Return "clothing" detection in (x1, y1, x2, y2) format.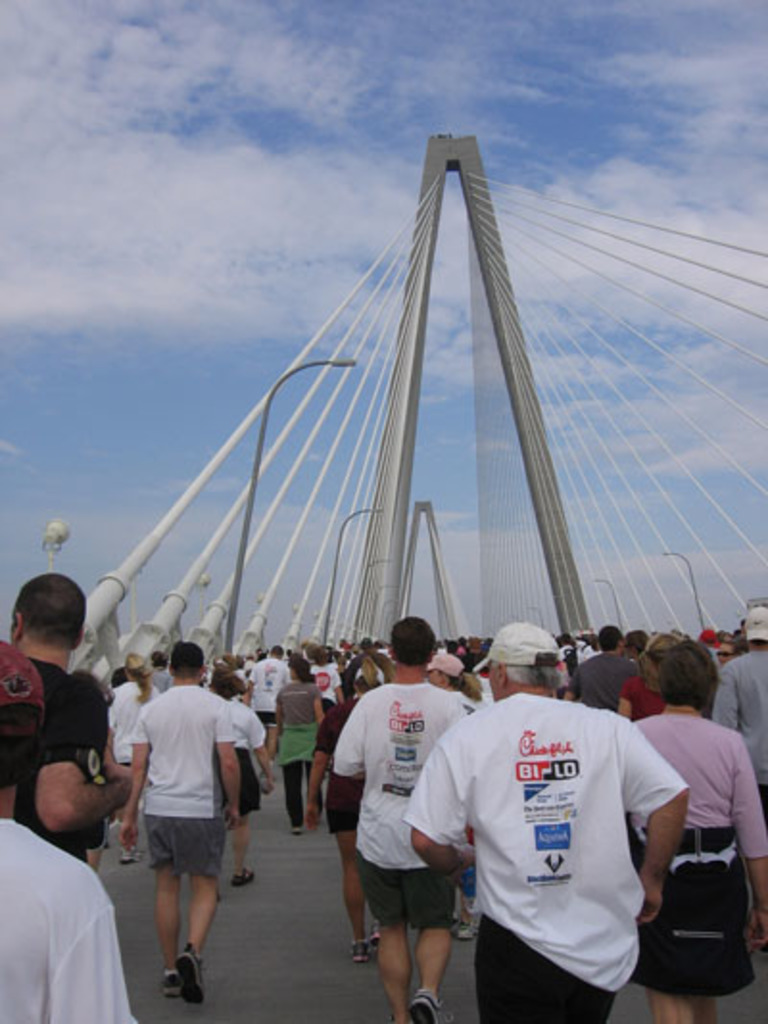
(618, 667, 670, 722).
